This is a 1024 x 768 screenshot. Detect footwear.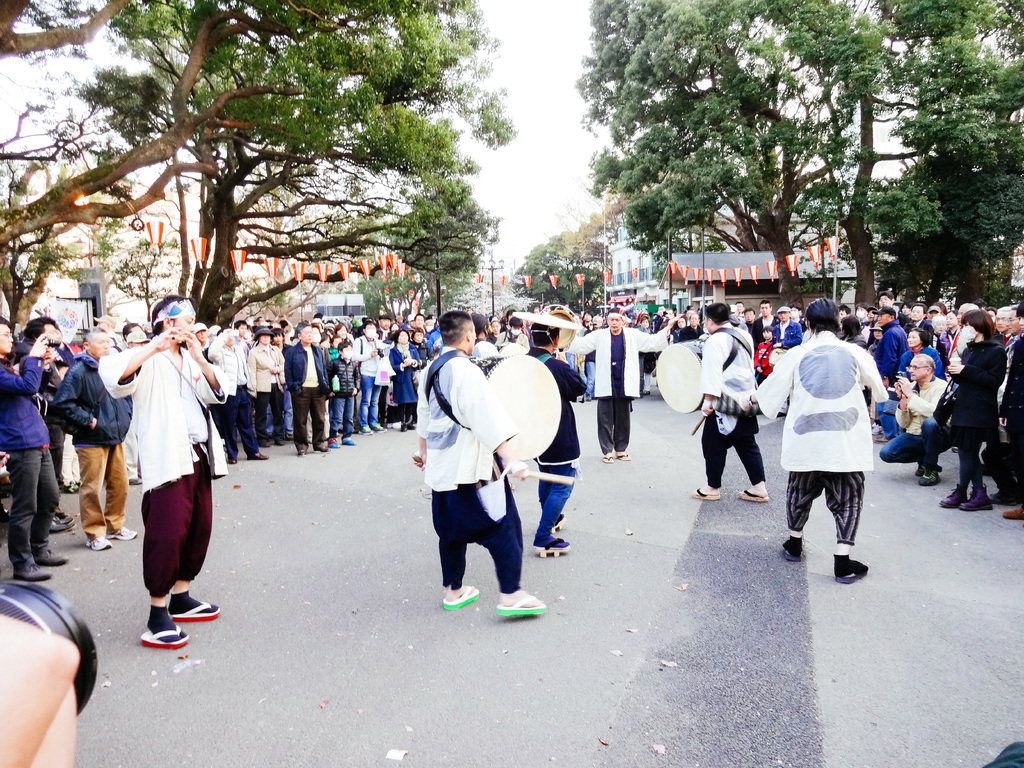
select_region(139, 624, 192, 650).
